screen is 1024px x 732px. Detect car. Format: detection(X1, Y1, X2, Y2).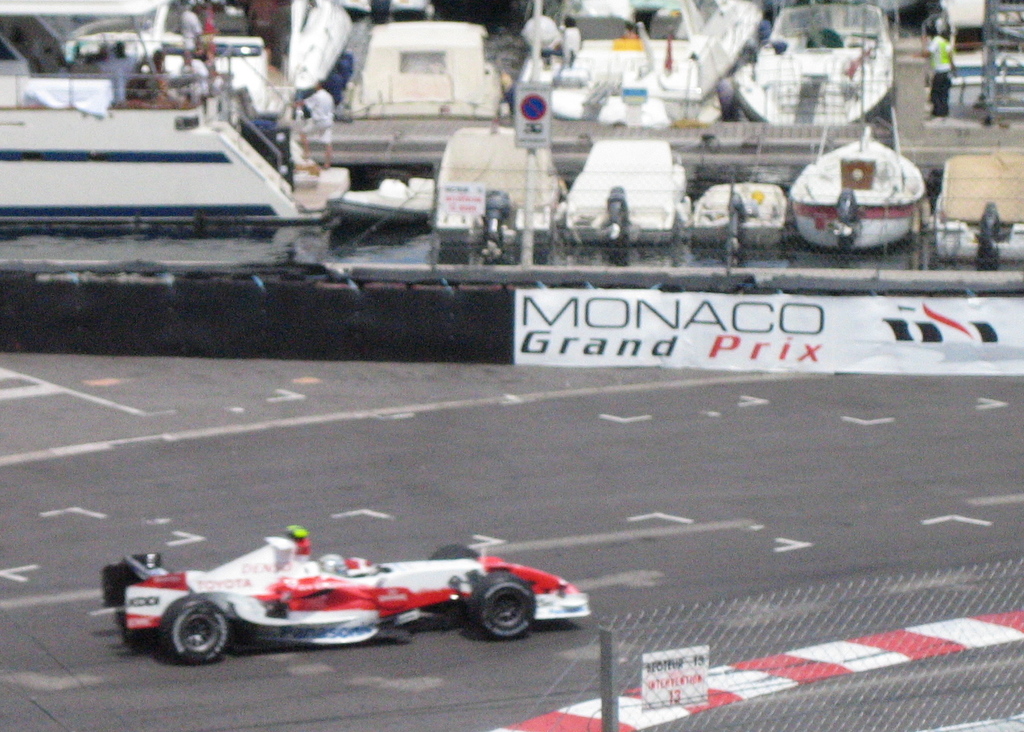
detection(102, 526, 589, 667).
